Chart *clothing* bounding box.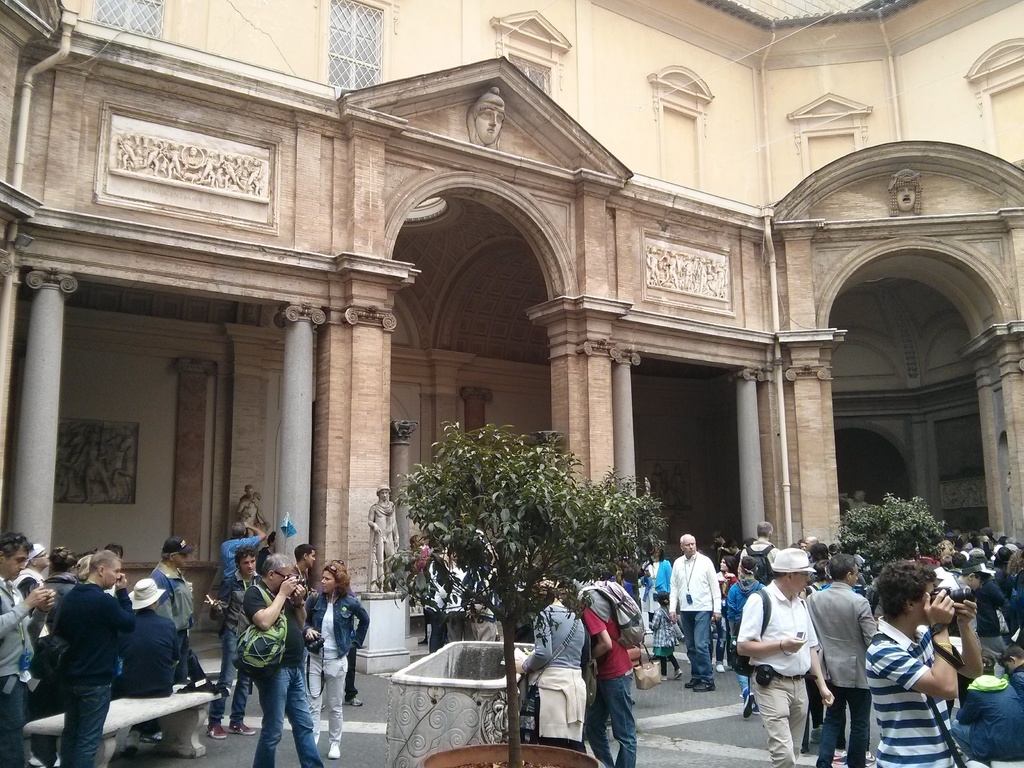
Charted: x1=8 y1=562 x2=46 y2=621.
